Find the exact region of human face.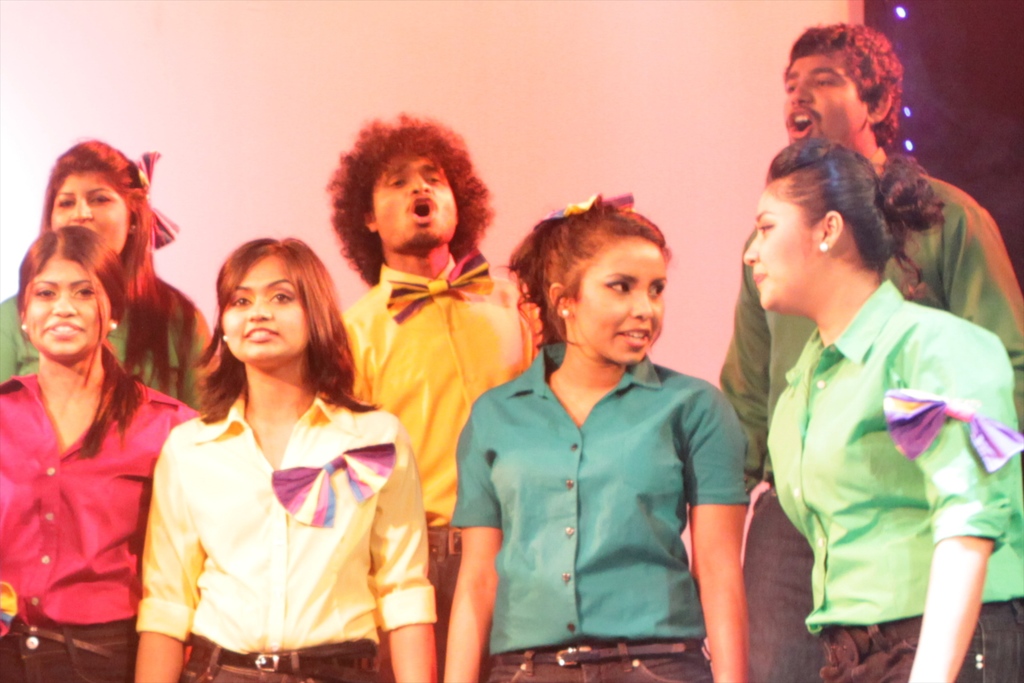
Exact region: pyautogui.locateOnScreen(744, 185, 820, 315).
